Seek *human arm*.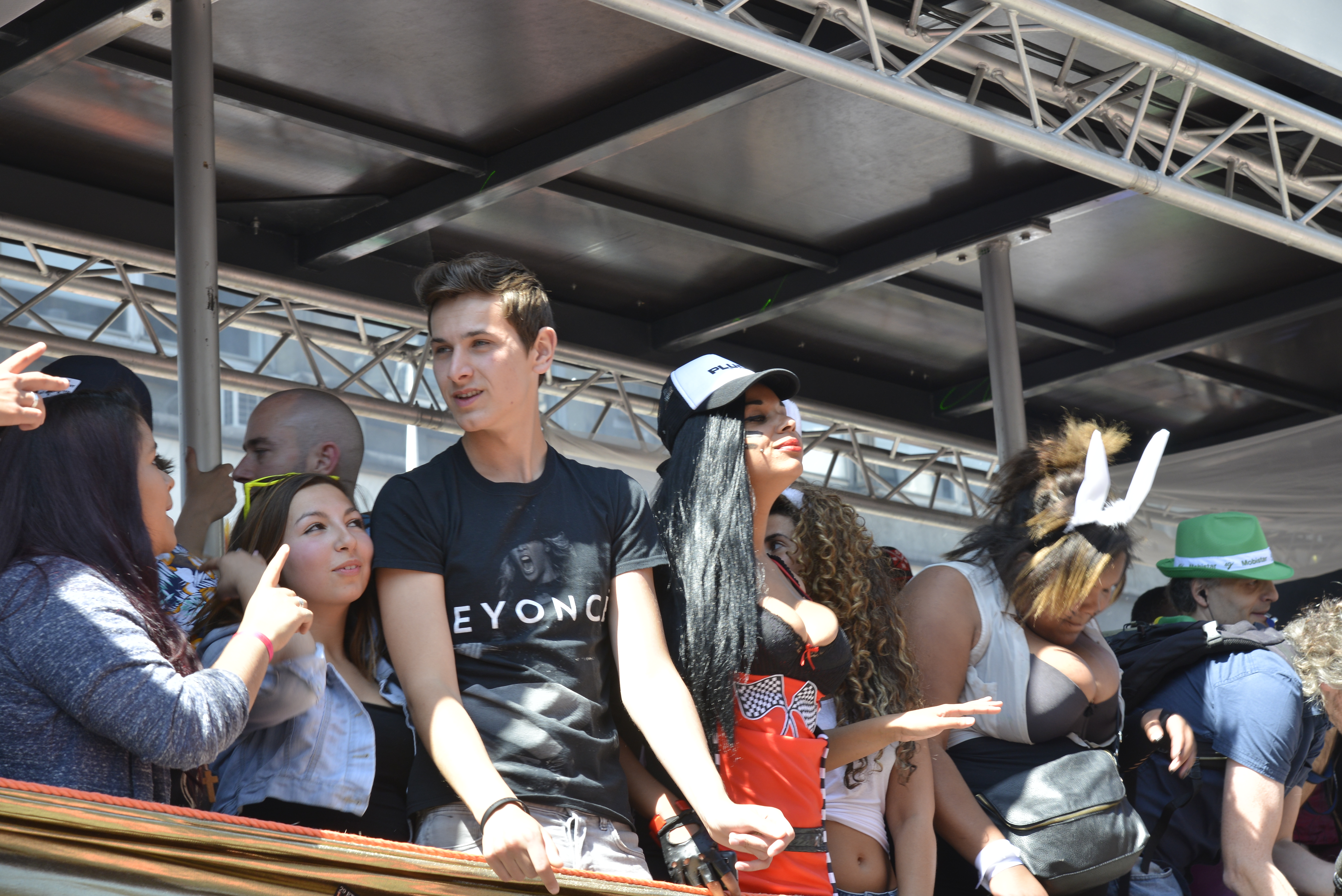
44/121/75/166.
